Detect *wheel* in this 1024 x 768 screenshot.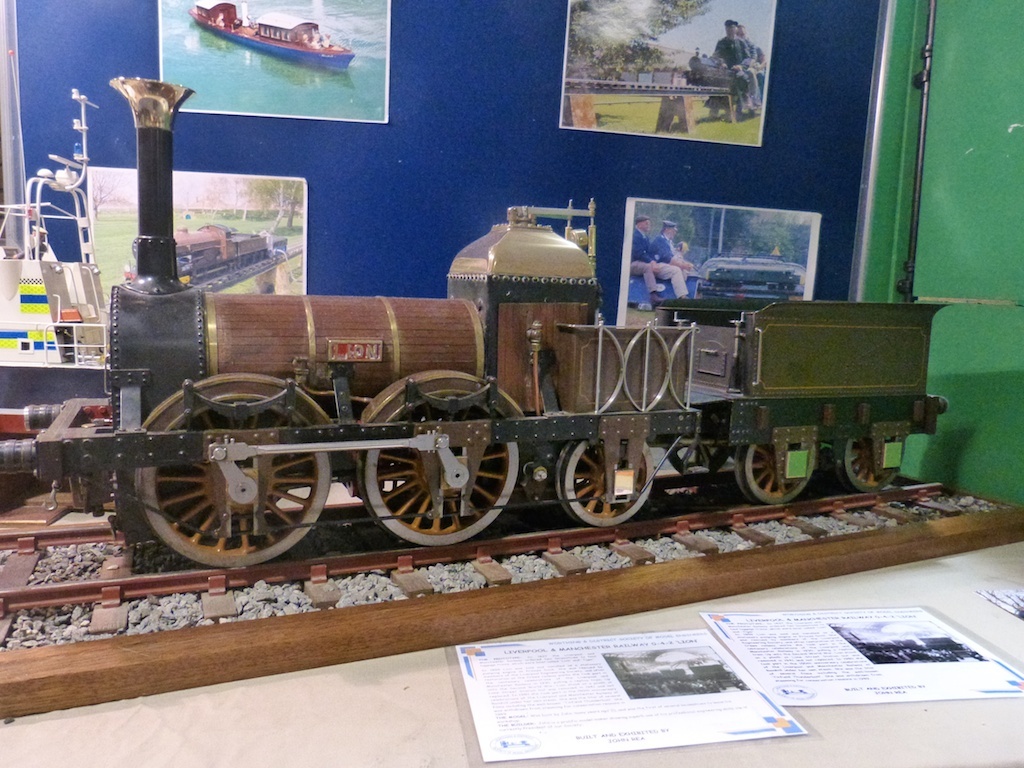
Detection: bbox(362, 373, 529, 546).
